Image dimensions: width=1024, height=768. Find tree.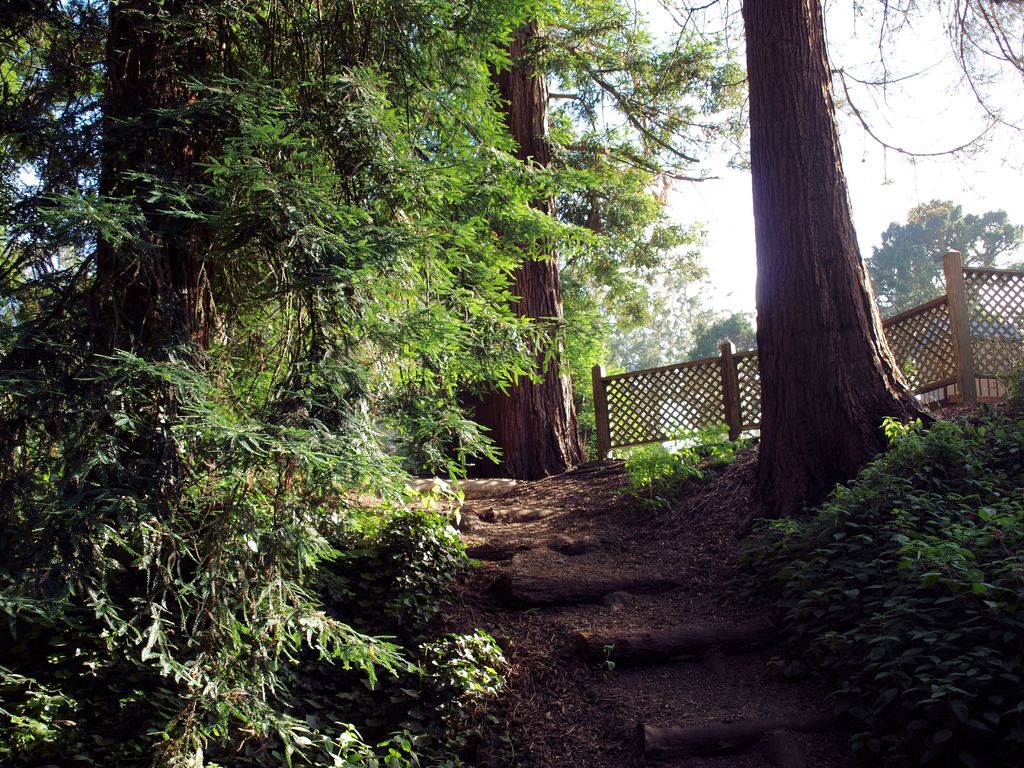
1:0:614:767.
